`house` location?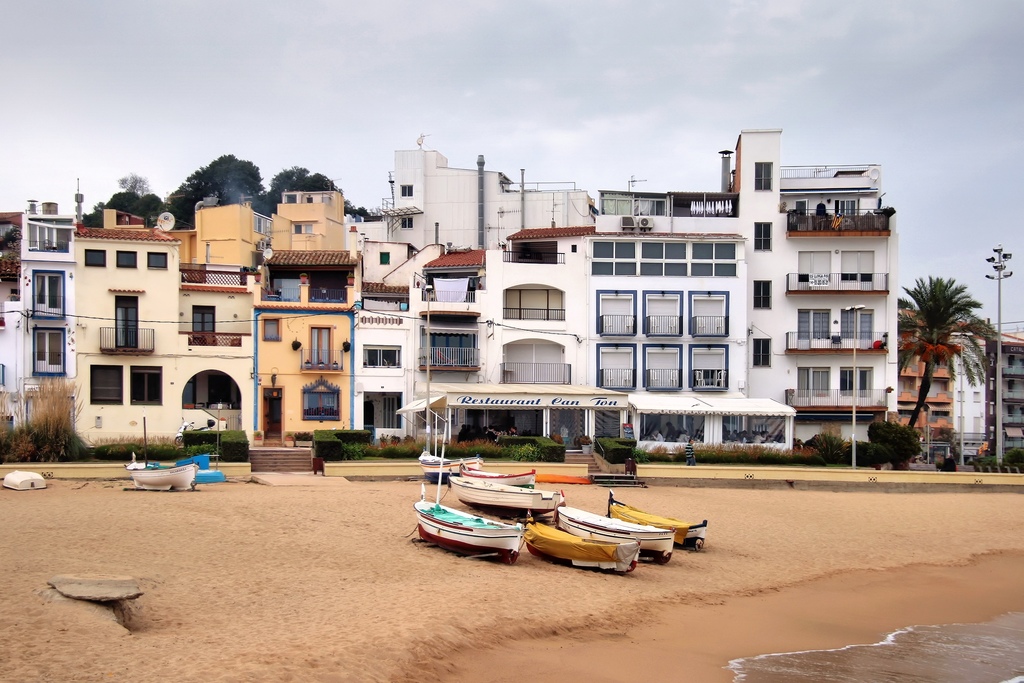
585/188/796/458
